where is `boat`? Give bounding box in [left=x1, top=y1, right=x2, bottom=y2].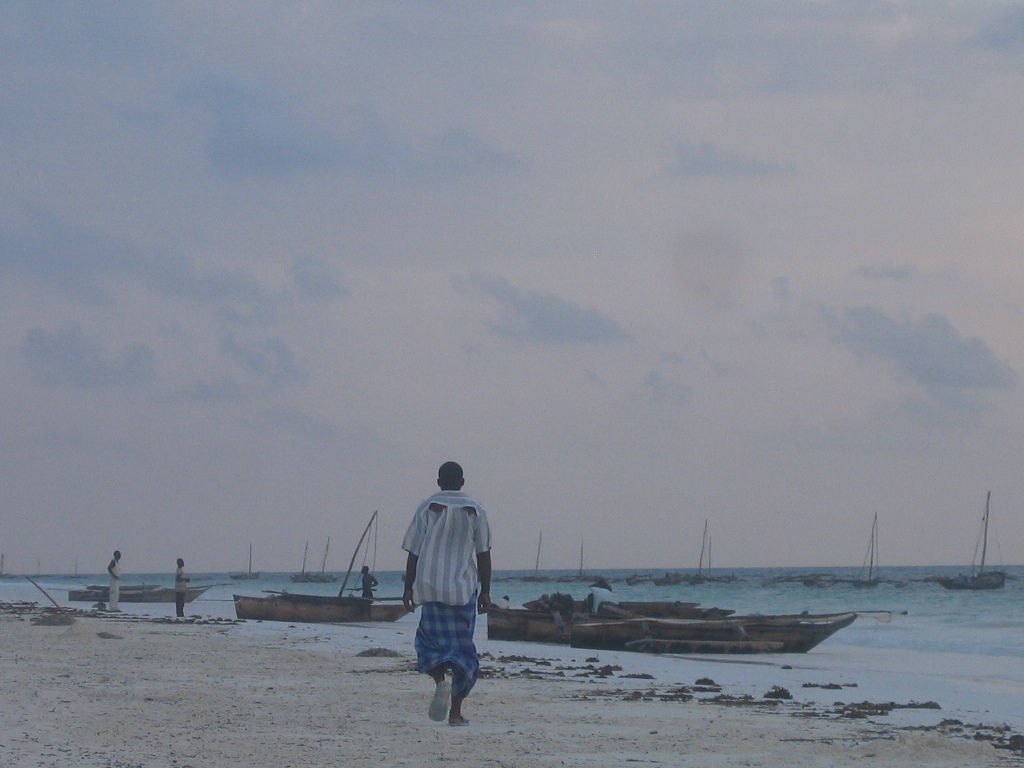
[left=68, top=582, right=217, bottom=602].
